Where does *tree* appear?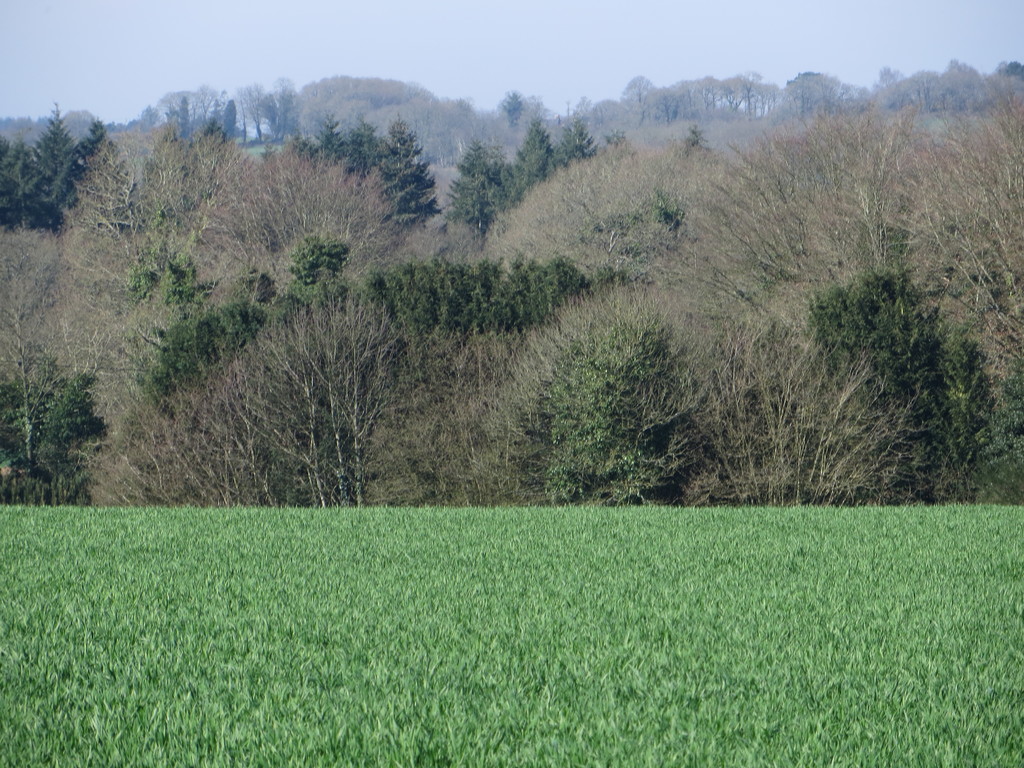
Appears at pyautogui.locateOnScreen(13, 347, 95, 489).
